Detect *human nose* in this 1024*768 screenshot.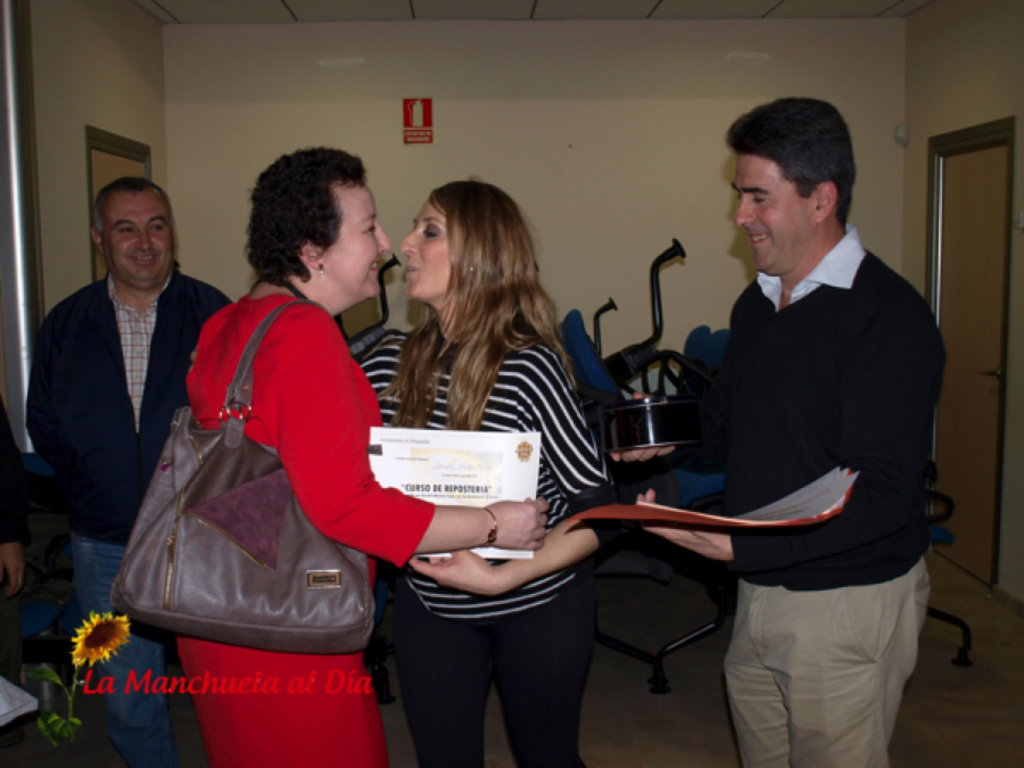
Detection: <region>734, 189, 754, 226</region>.
